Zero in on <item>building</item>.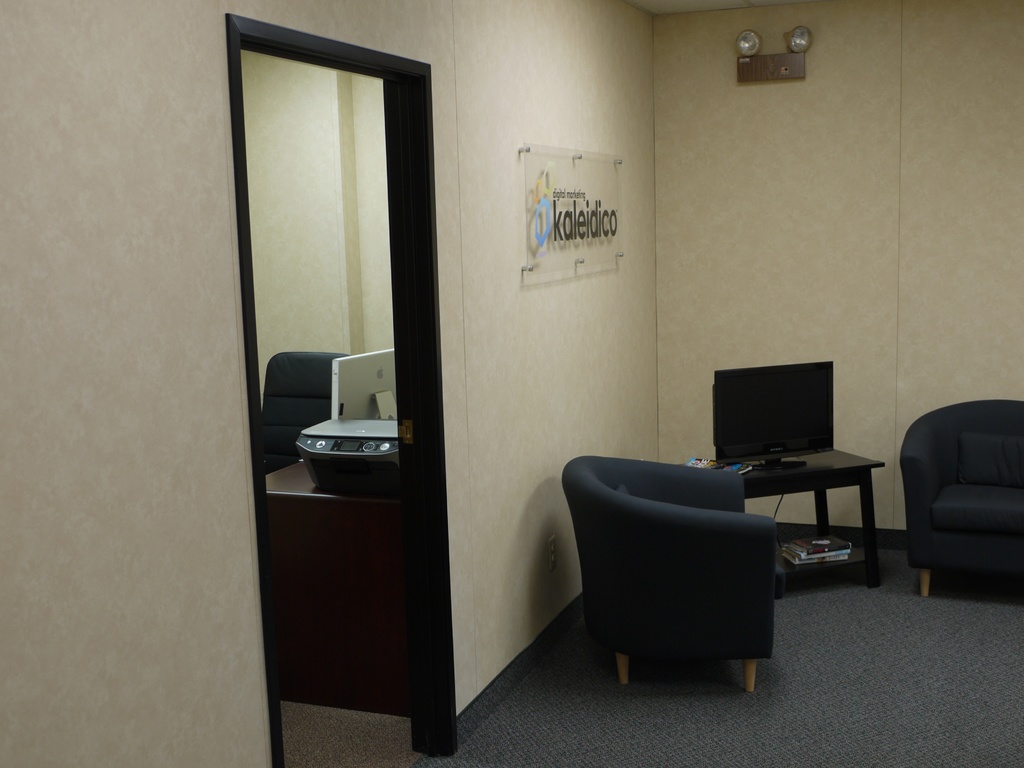
Zeroed in: [x1=0, y1=0, x2=1023, y2=767].
